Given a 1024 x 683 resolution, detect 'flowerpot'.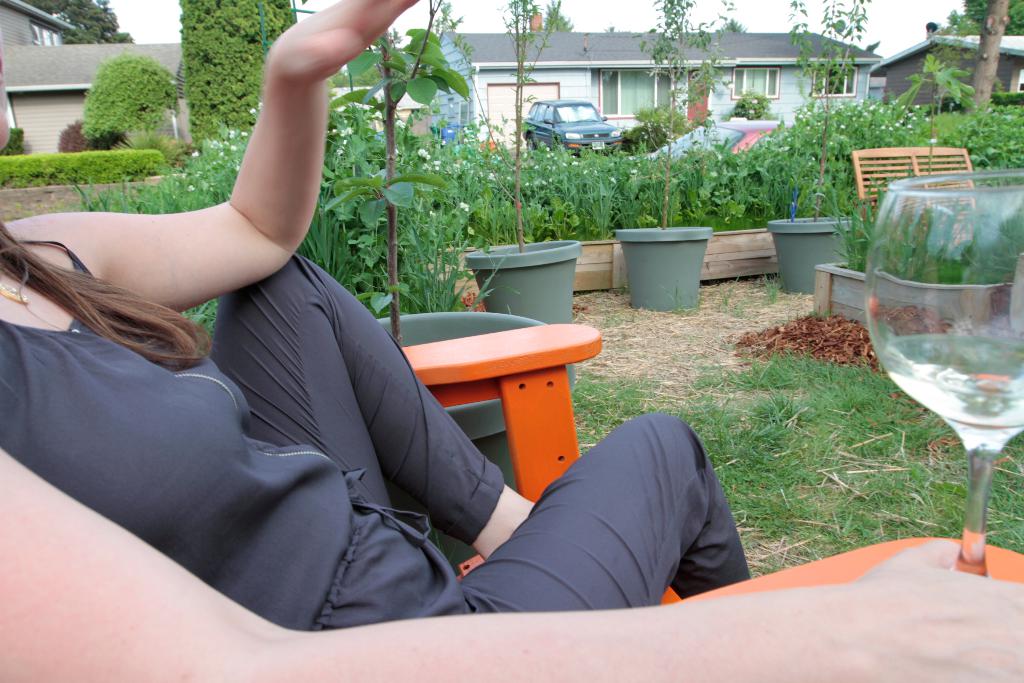
{"left": 765, "top": 206, "right": 859, "bottom": 293}.
